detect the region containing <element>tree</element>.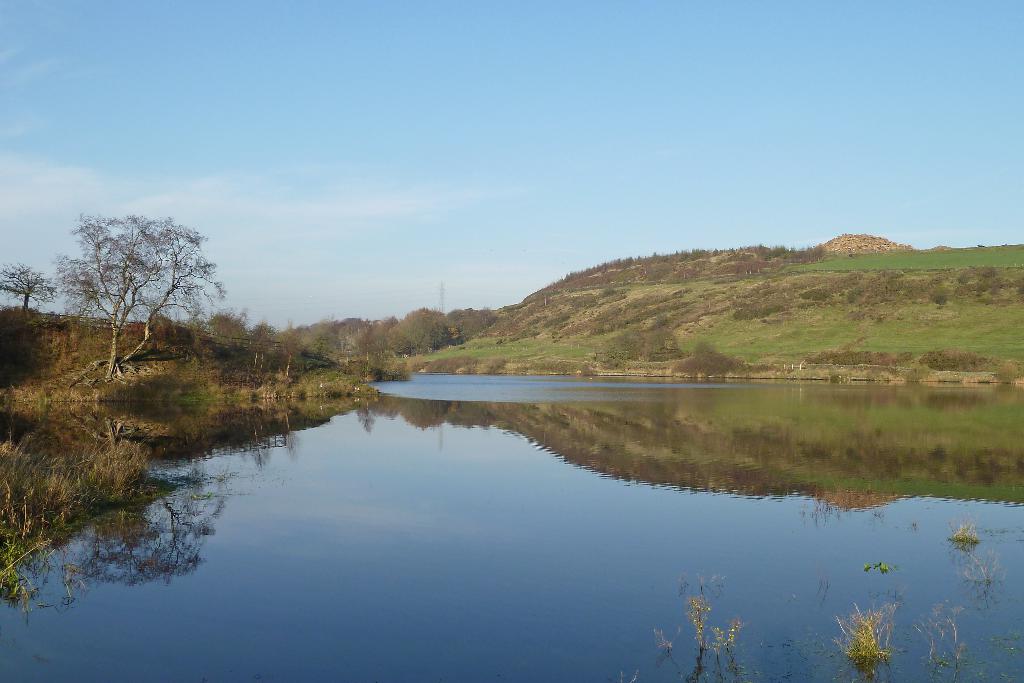
l=0, t=268, r=50, b=316.
